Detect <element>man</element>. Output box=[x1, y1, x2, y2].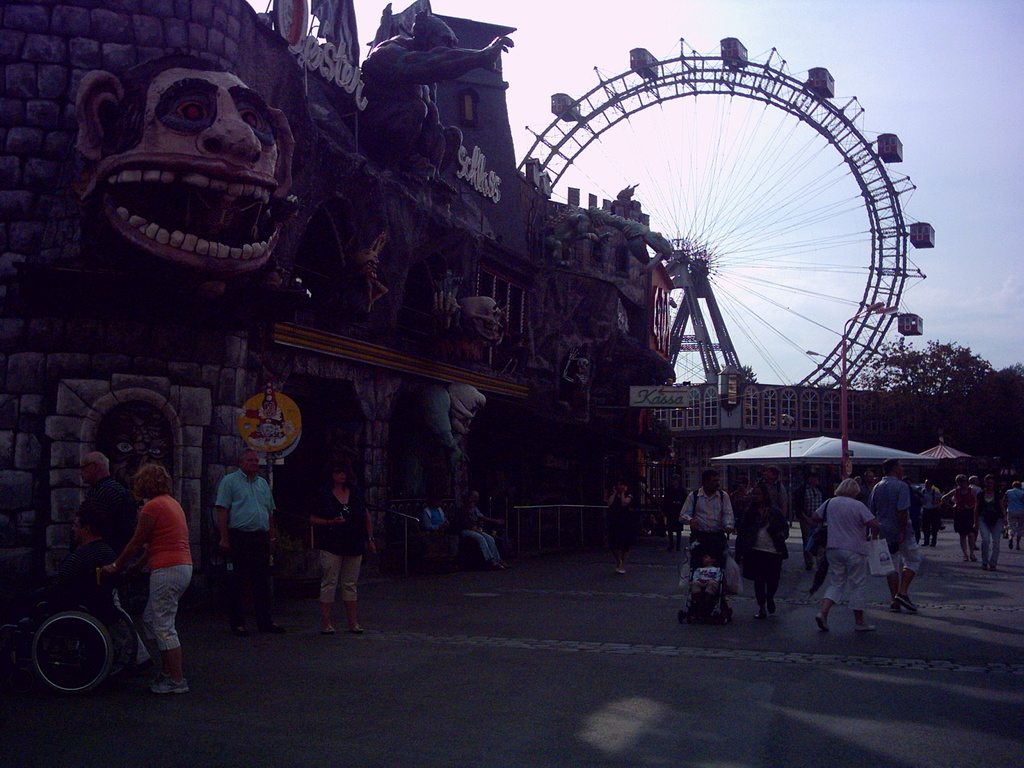
box=[212, 450, 284, 639].
